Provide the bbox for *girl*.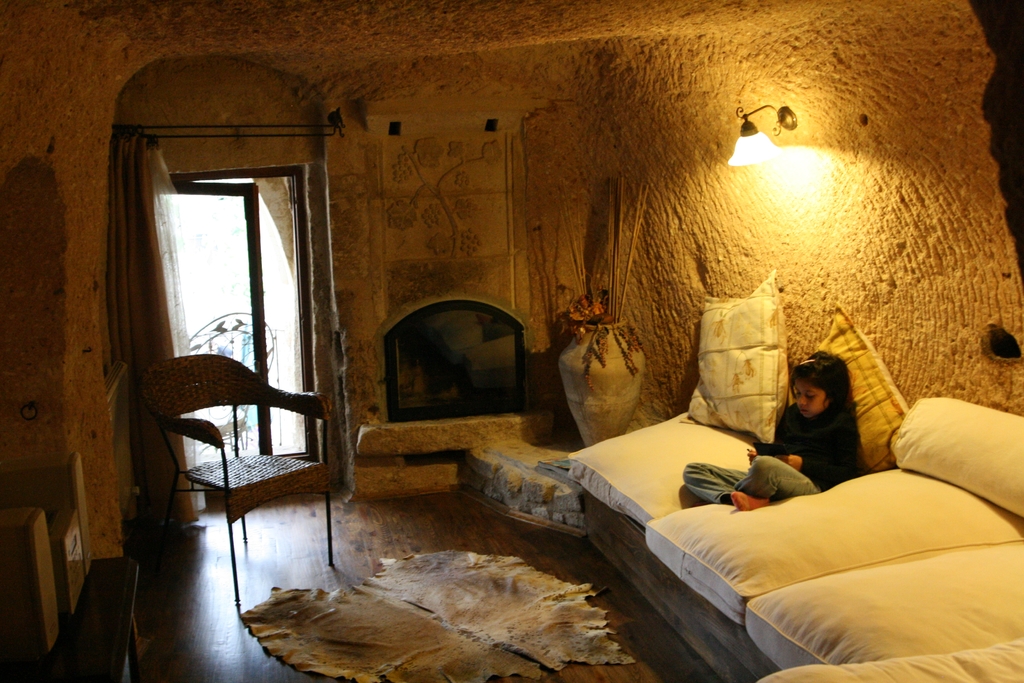
box(684, 349, 858, 514).
